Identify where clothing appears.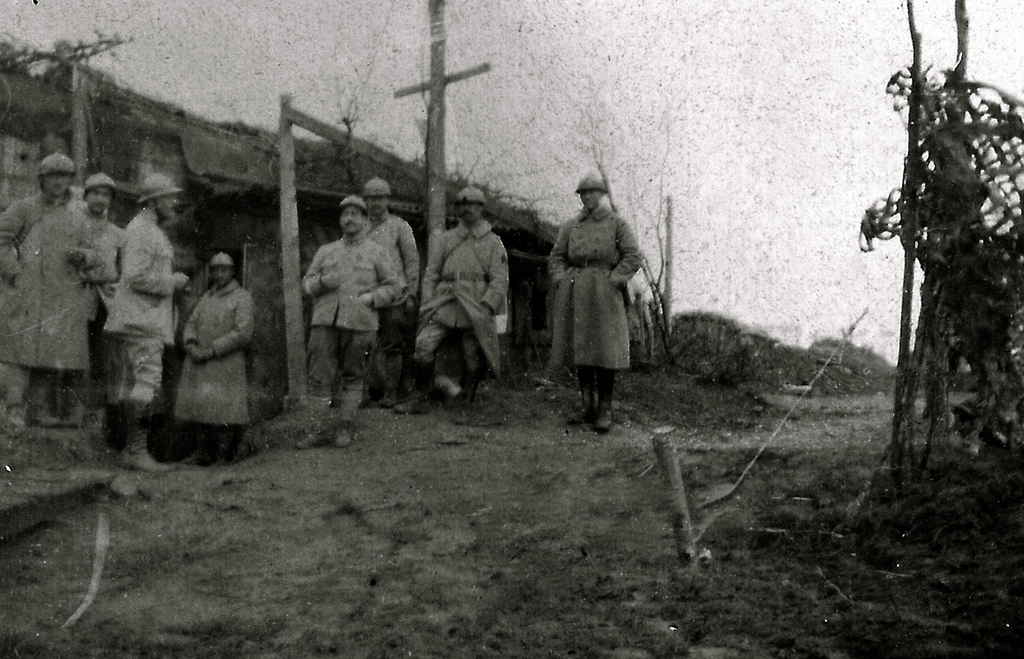
Appears at 0 196 113 393.
